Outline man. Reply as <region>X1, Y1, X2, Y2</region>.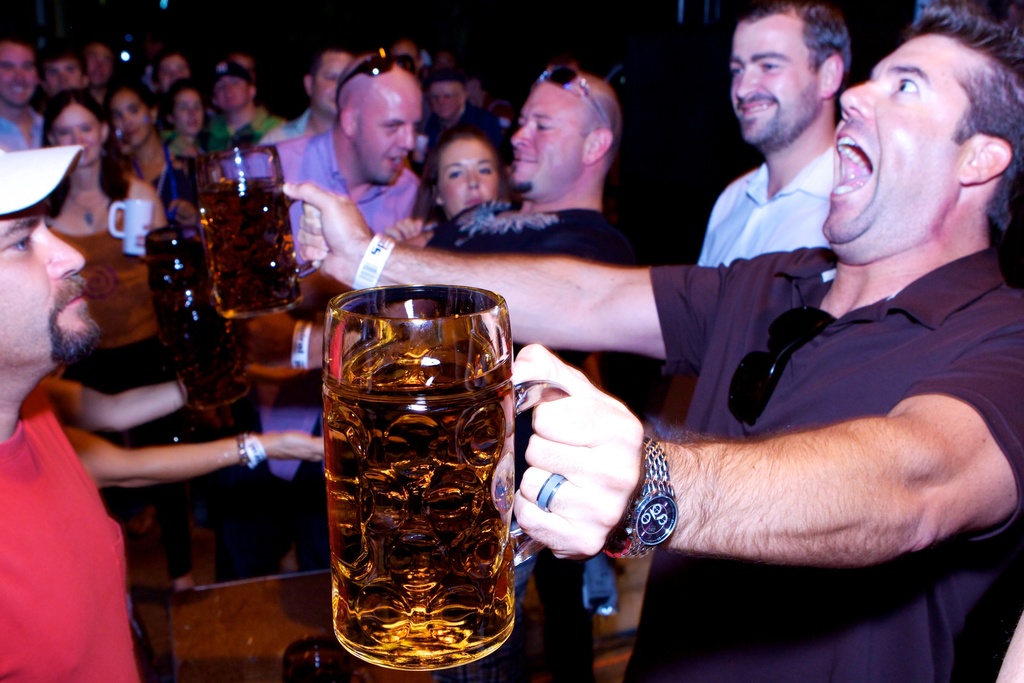
<region>0, 34, 56, 147</region>.
